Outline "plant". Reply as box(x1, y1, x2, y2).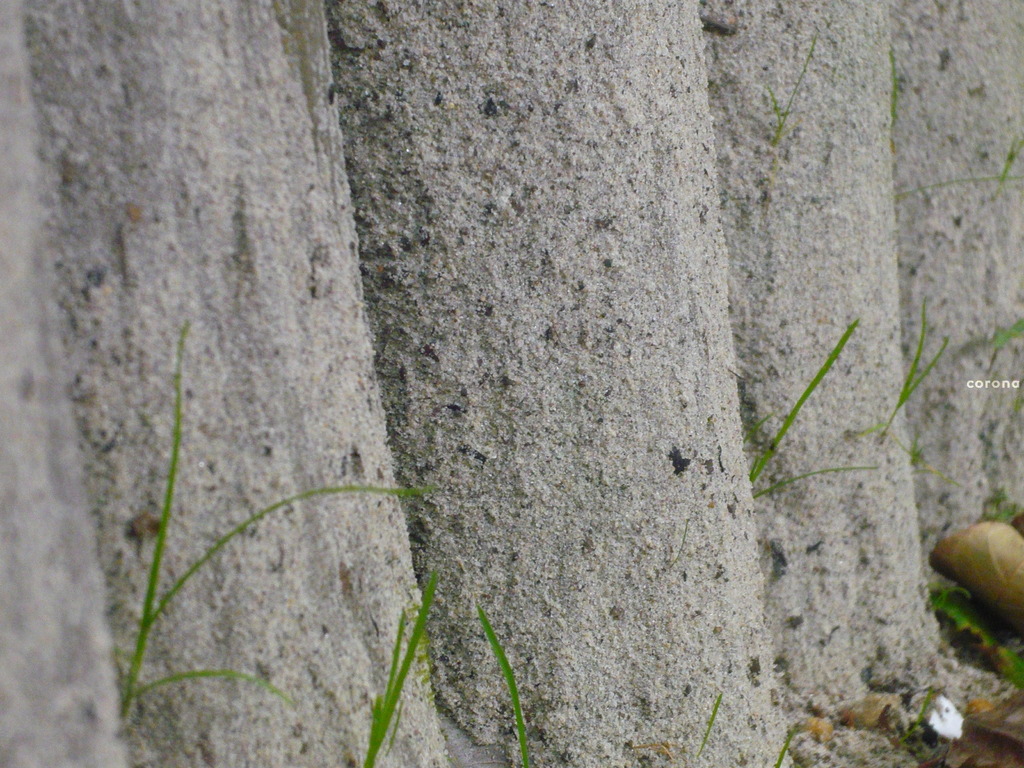
box(899, 689, 935, 738).
